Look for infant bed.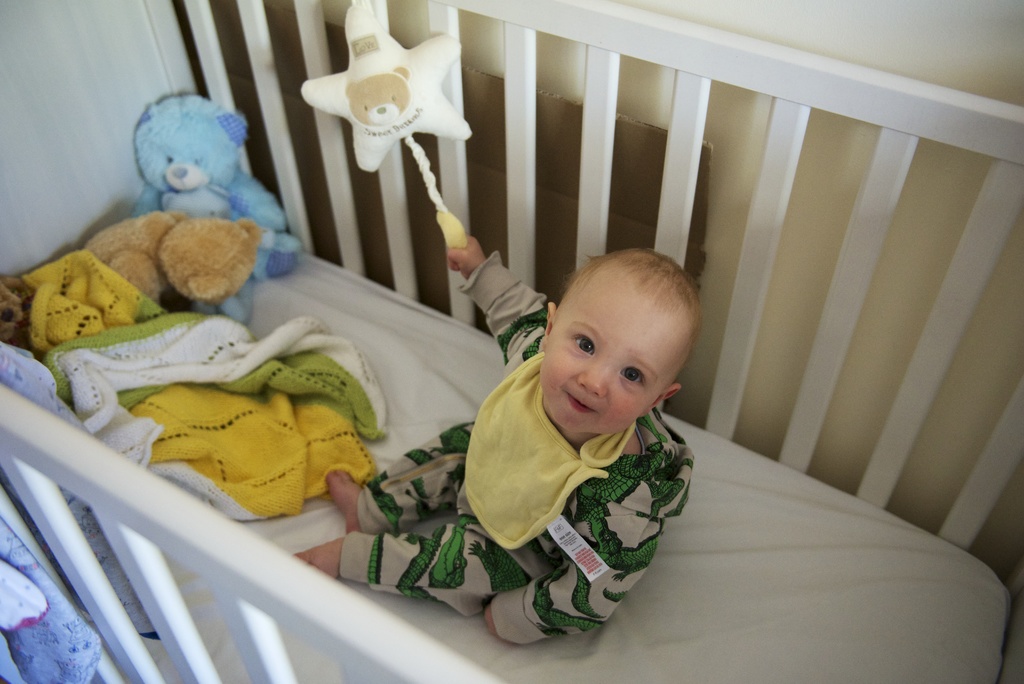
Found: 0,0,1023,683.
